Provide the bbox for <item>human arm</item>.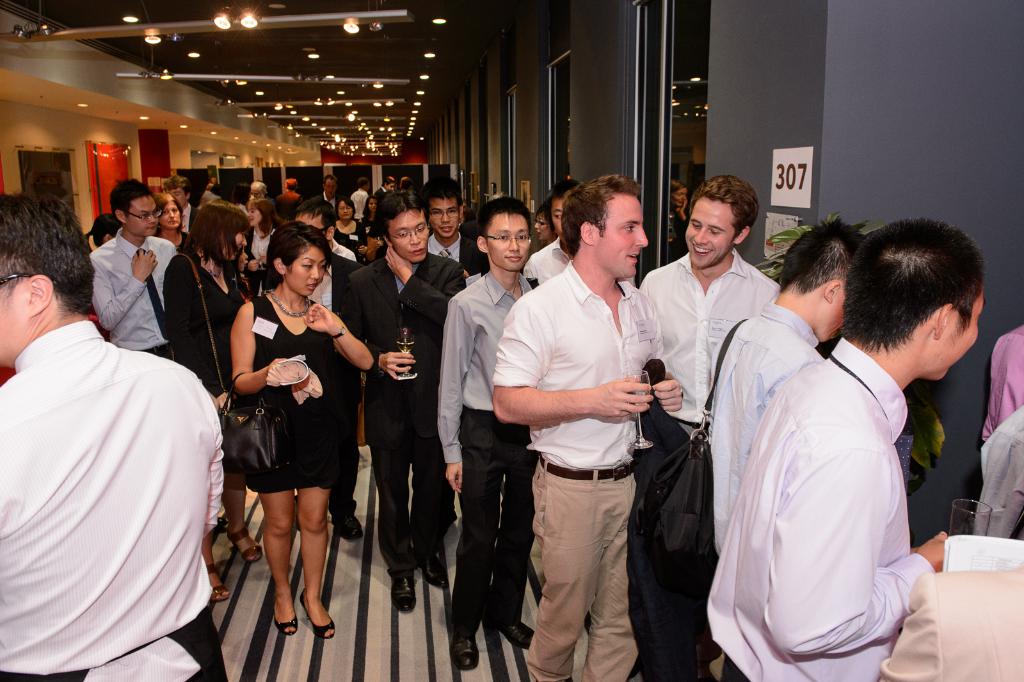
region(435, 288, 472, 492).
